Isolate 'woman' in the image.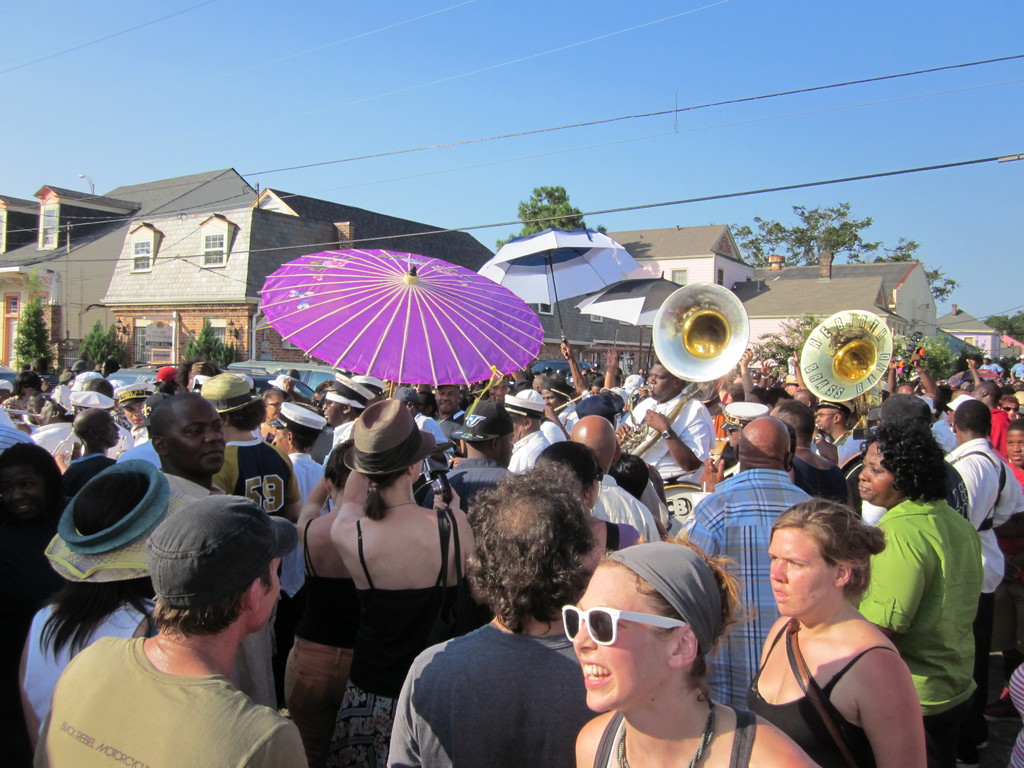
Isolated region: 534, 440, 641, 554.
